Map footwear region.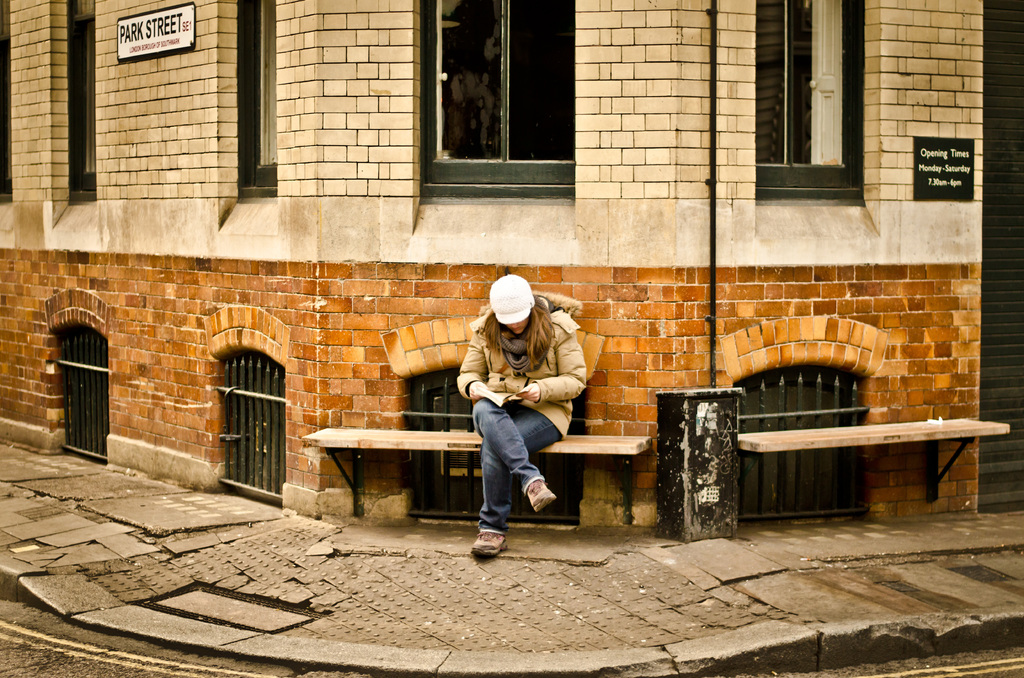
Mapped to BBox(529, 480, 561, 506).
